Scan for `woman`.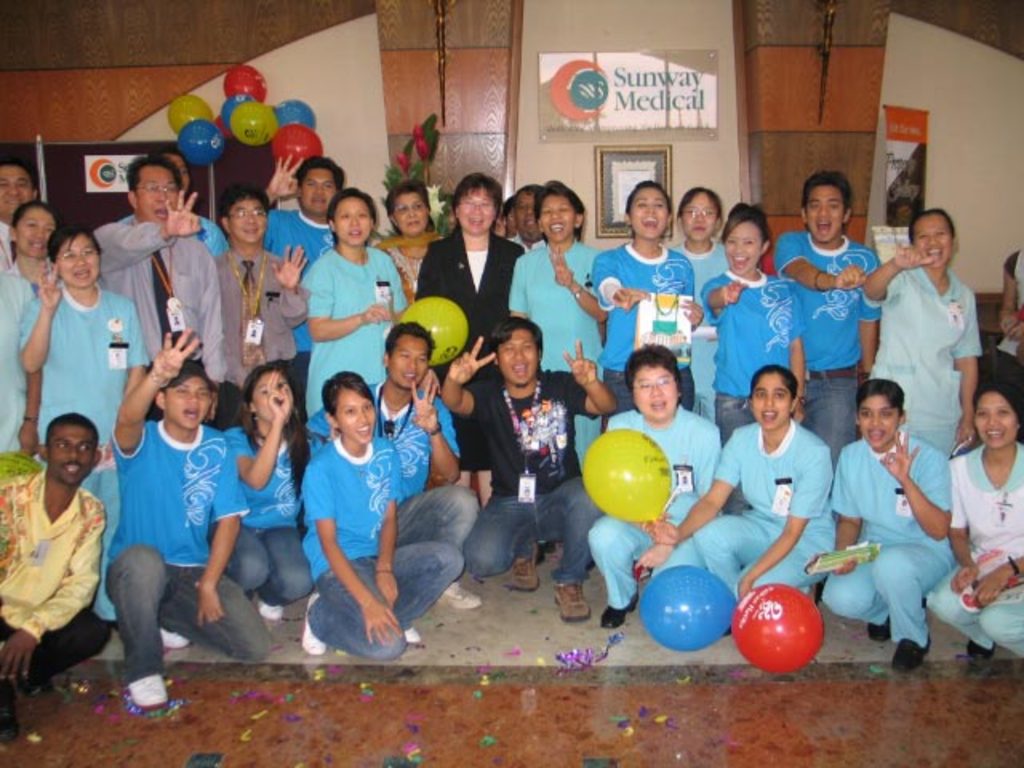
Scan result: rect(5, 202, 66, 301).
